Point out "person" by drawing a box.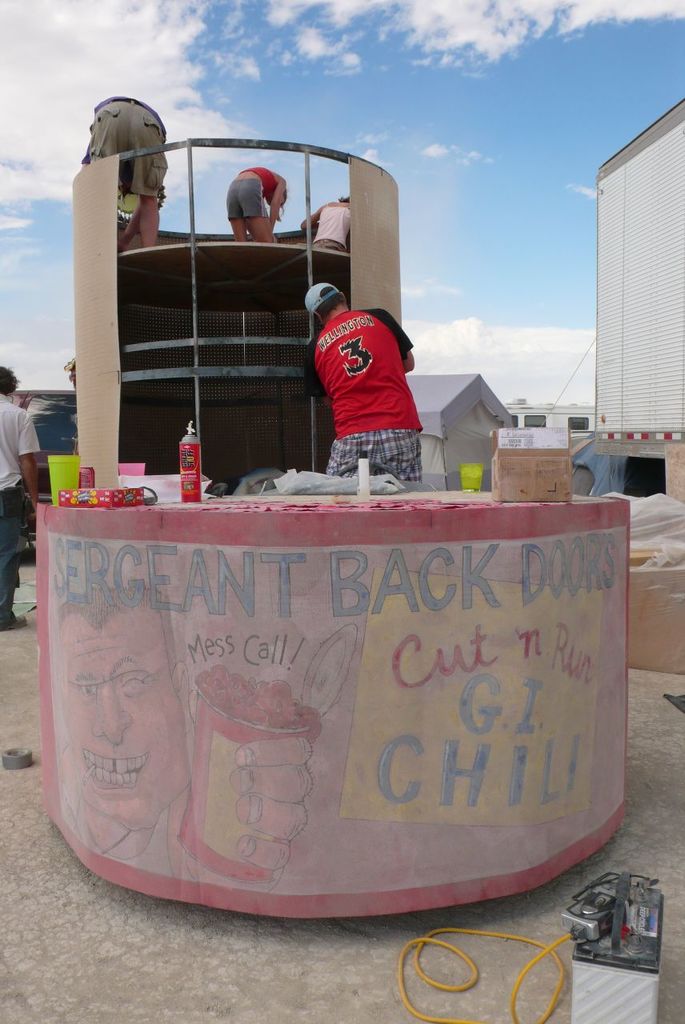
pyautogui.locateOnScreen(85, 95, 171, 257).
